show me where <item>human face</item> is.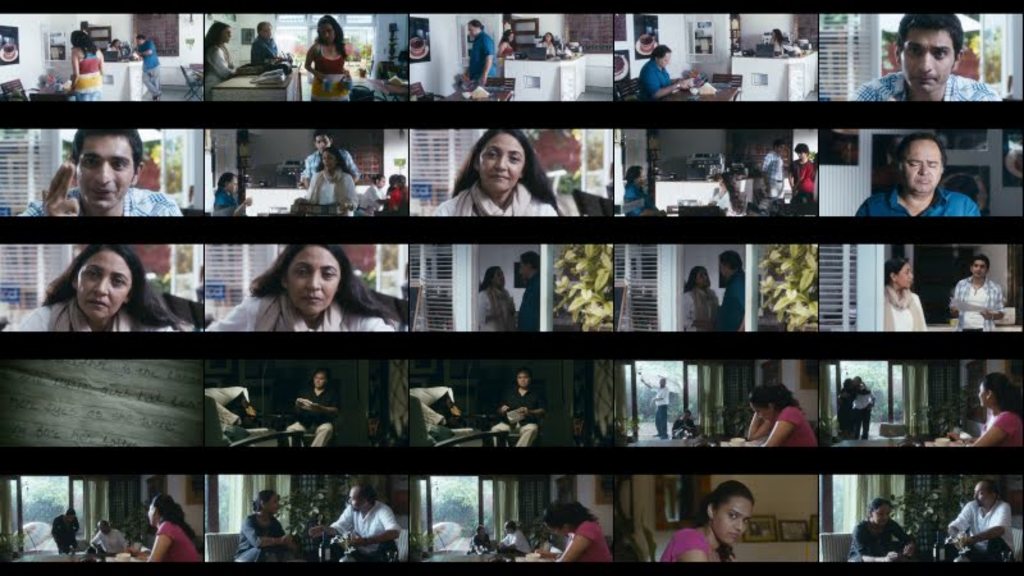
<item>human face</item> is at Rect(874, 506, 888, 526).
